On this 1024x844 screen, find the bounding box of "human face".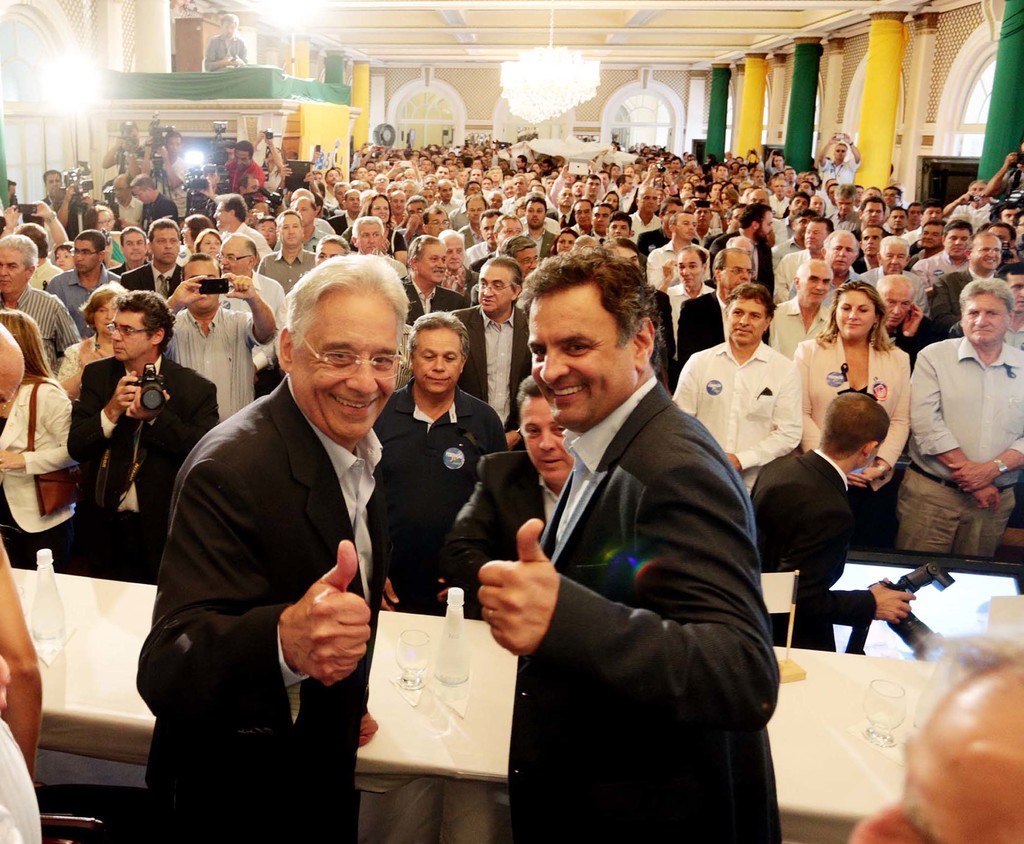
Bounding box: (x1=572, y1=179, x2=585, y2=195).
